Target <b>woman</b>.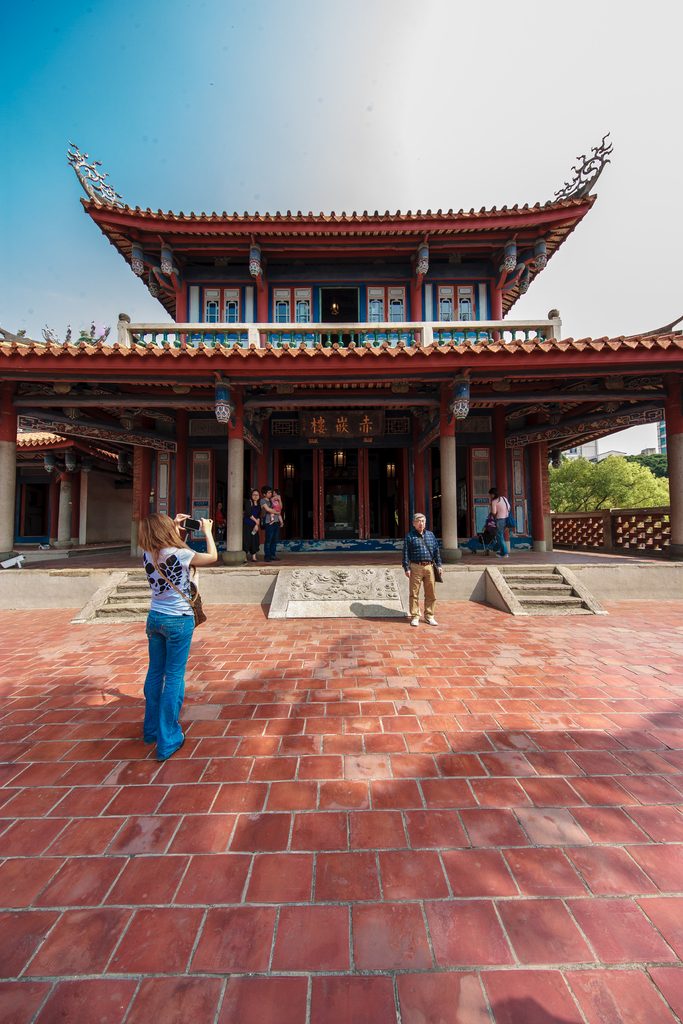
Target region: (x1=131, y1=516, x2=235, y2=773).
